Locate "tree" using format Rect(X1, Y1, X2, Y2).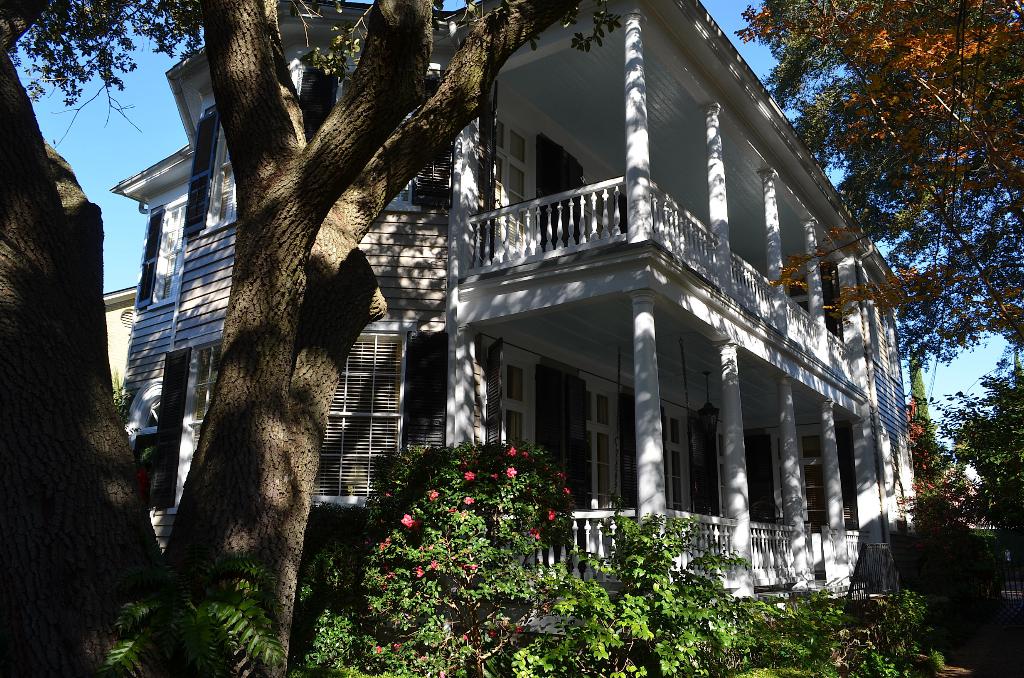
Rect(904, 341, 936, 437).
